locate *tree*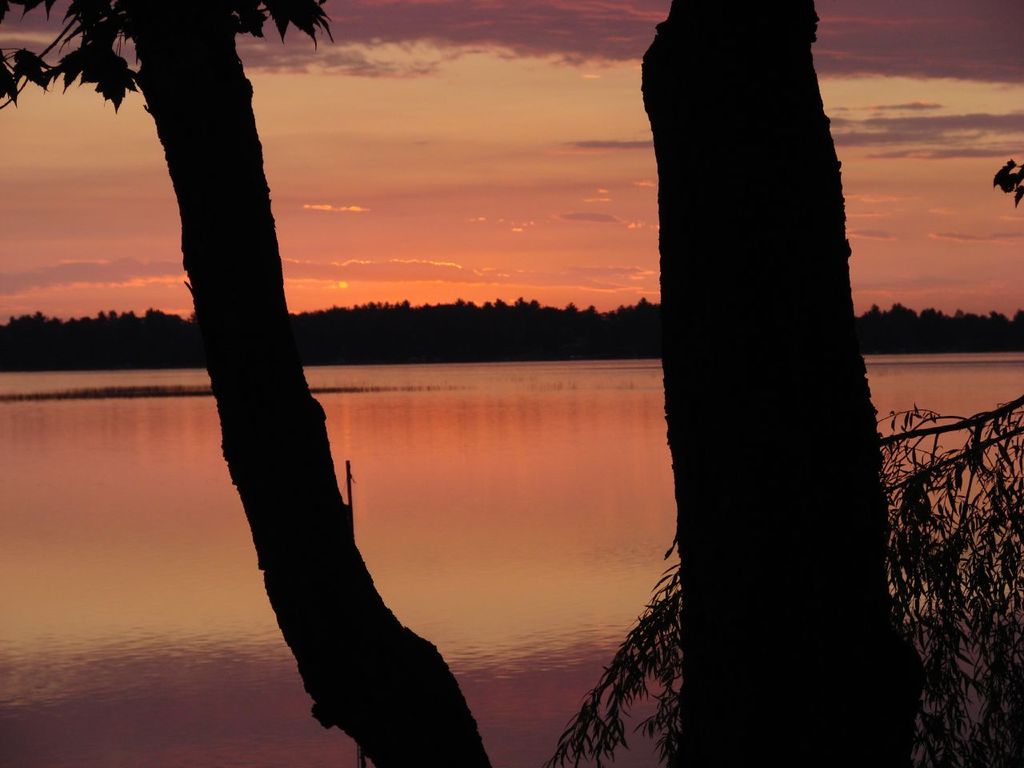
x1=994 y1=146 x2=1023 y2=202
